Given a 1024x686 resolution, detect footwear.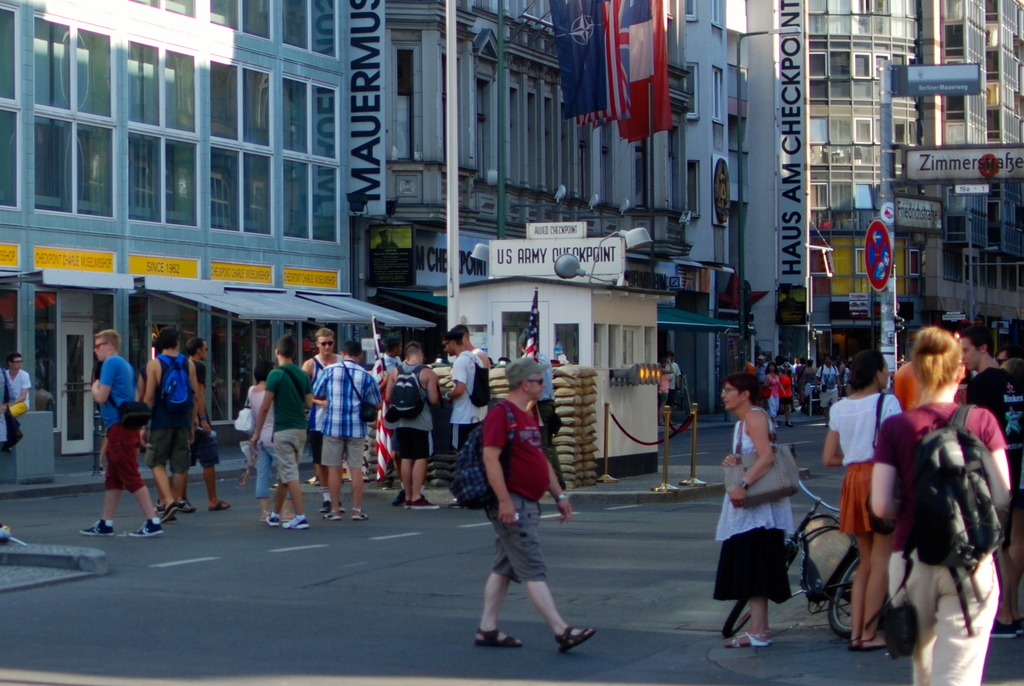
(left=388, top=488, right=412, bottom=510).
